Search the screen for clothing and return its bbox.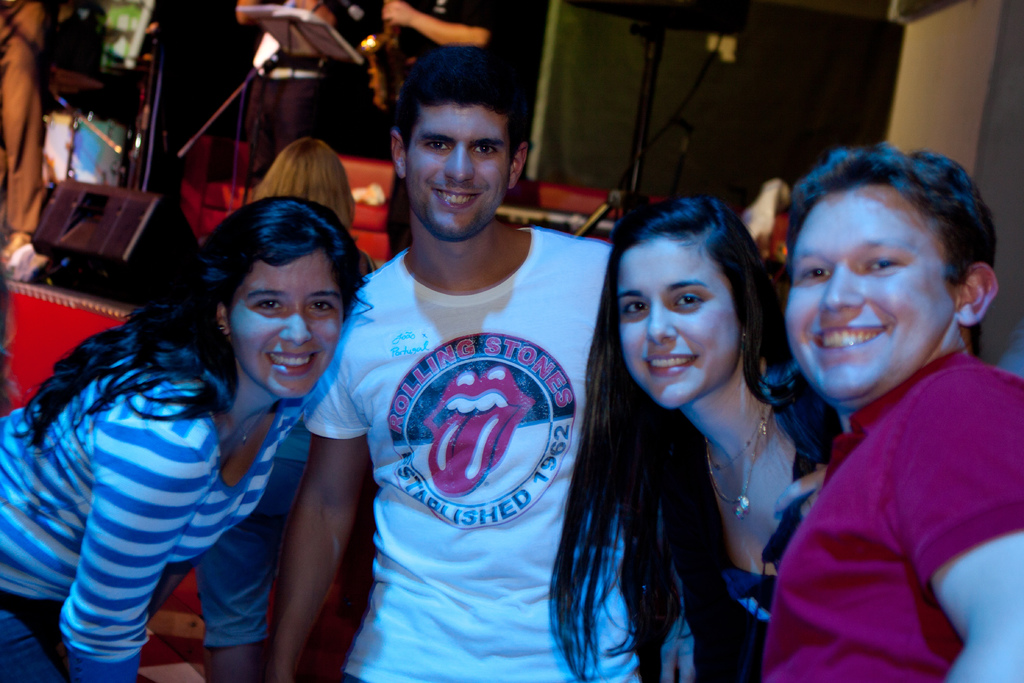
Found: Rect(300, 233, 684, 682).
